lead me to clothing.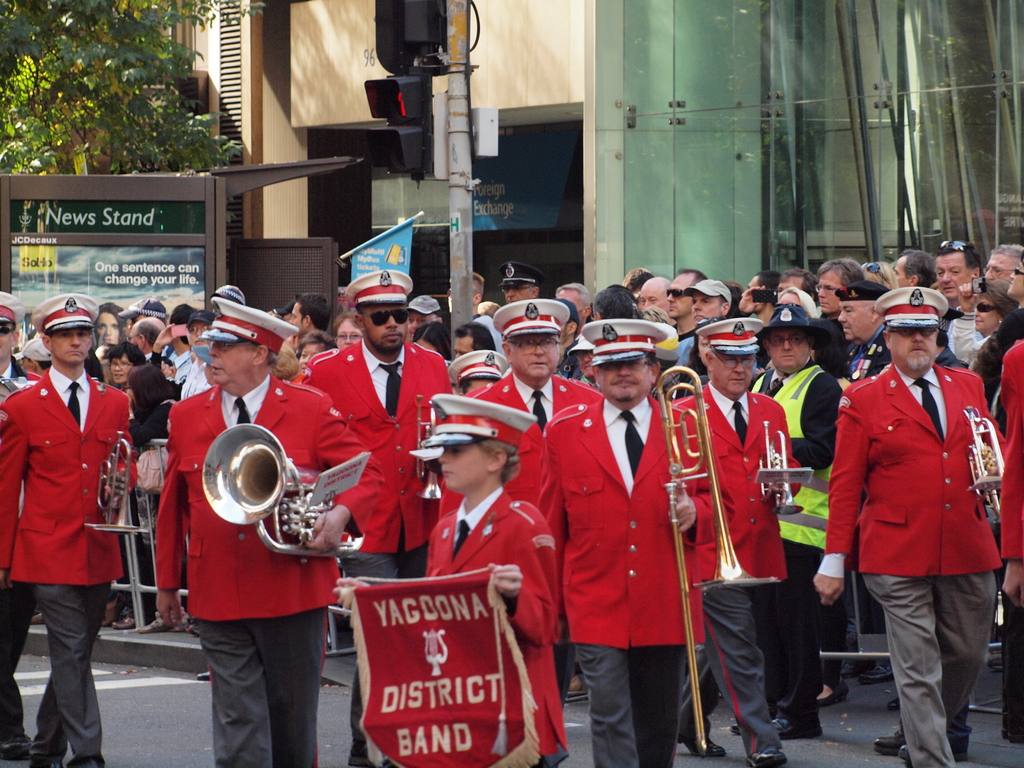
Lead to x1=550 y1=331 x2=579 y2=369.
